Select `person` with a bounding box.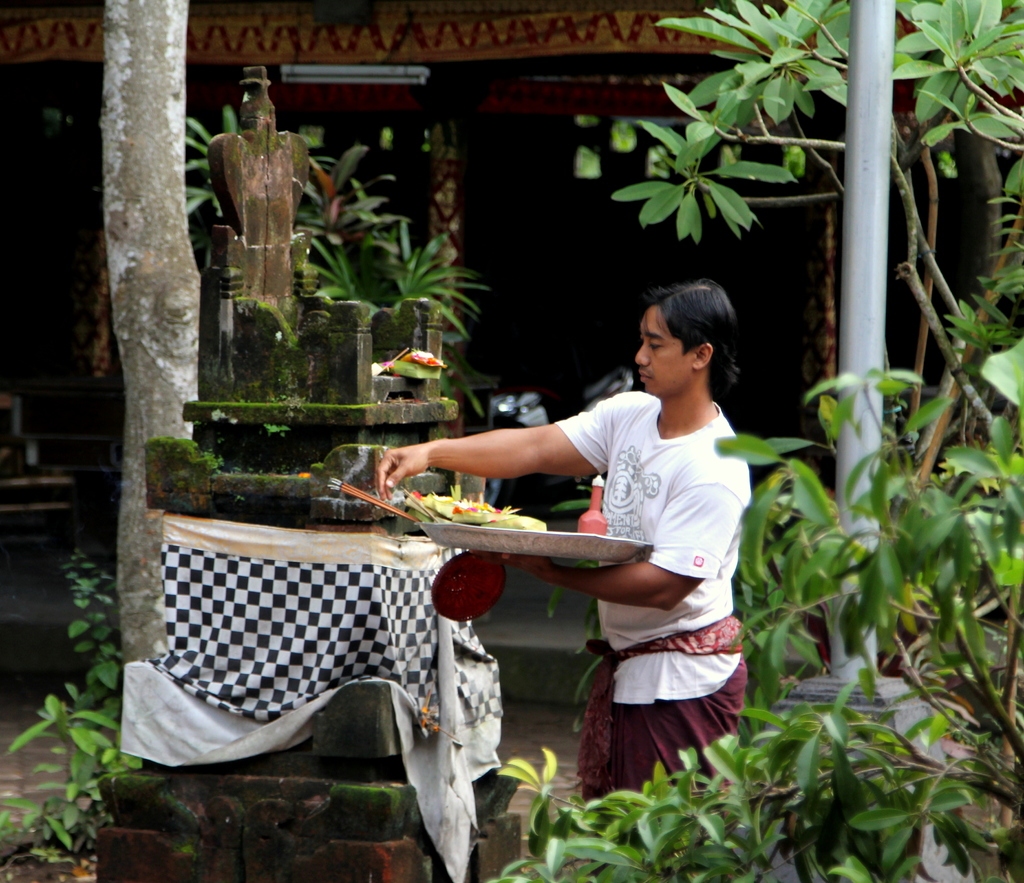
x1=375, y1=279, x2=751, y2=796.
